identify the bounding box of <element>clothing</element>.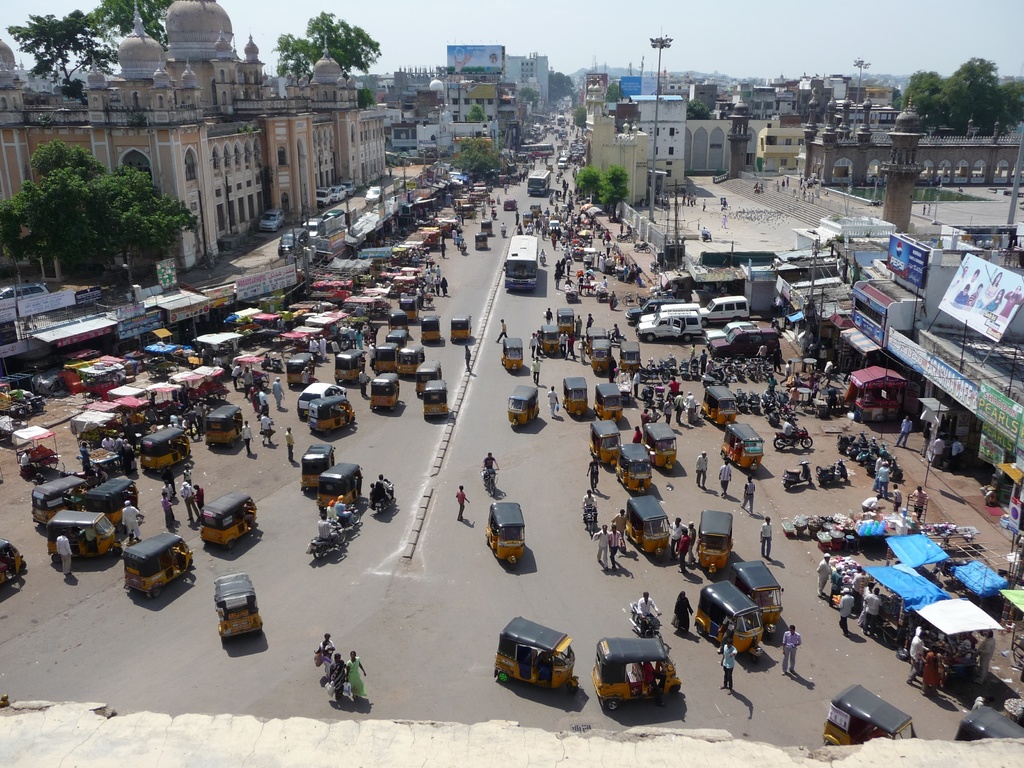
(329, 661, 344, 695).
